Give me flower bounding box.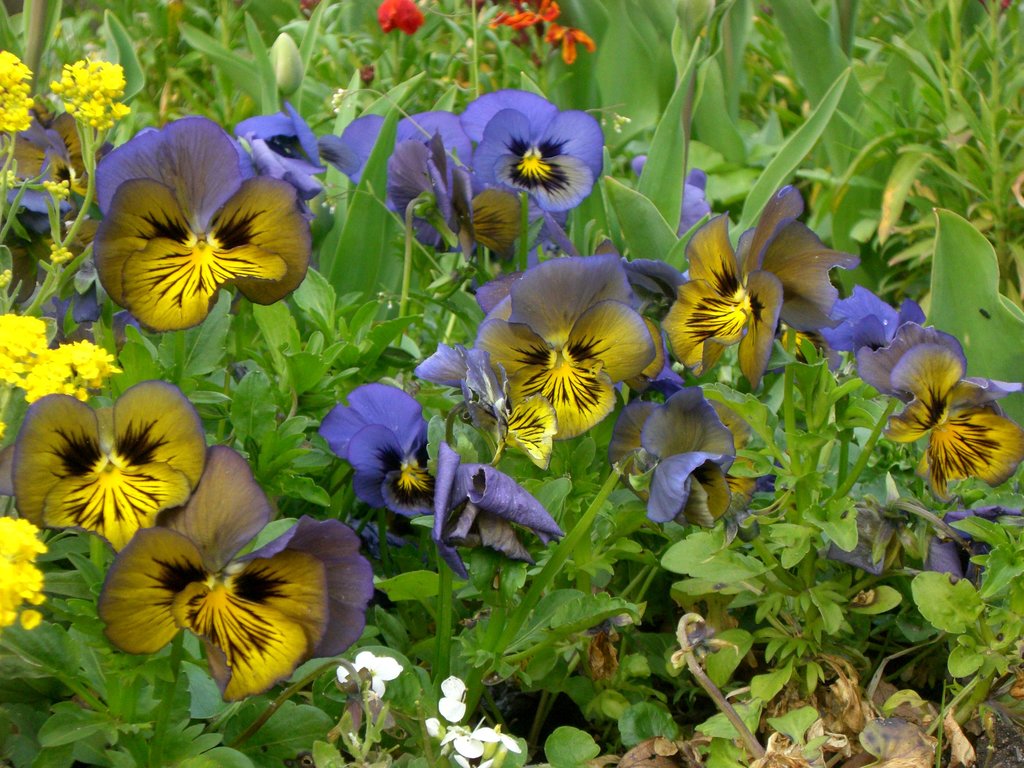
[380,0,431,33].
